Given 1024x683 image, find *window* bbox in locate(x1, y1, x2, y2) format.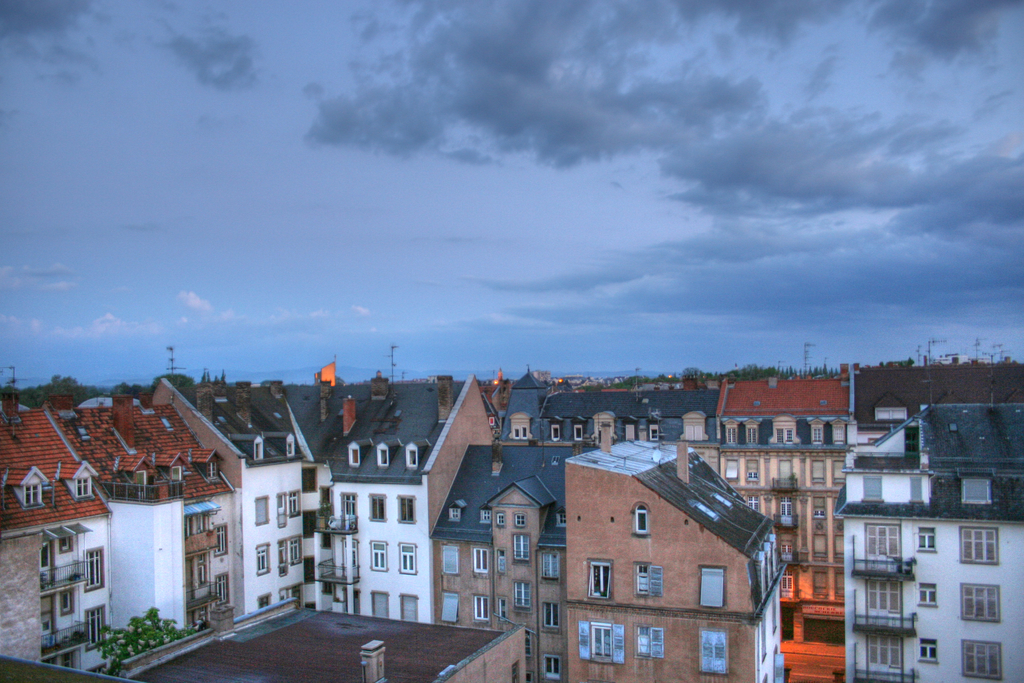
locate(259, 591, 273, 607).
